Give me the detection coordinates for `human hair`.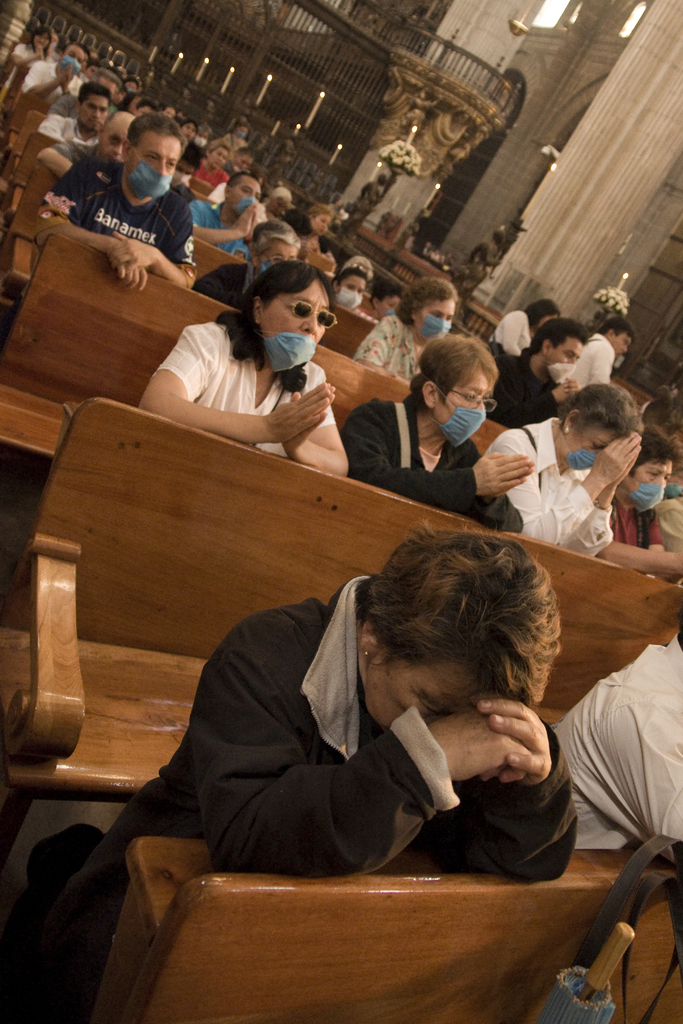
(250, 218, 300, 257).
